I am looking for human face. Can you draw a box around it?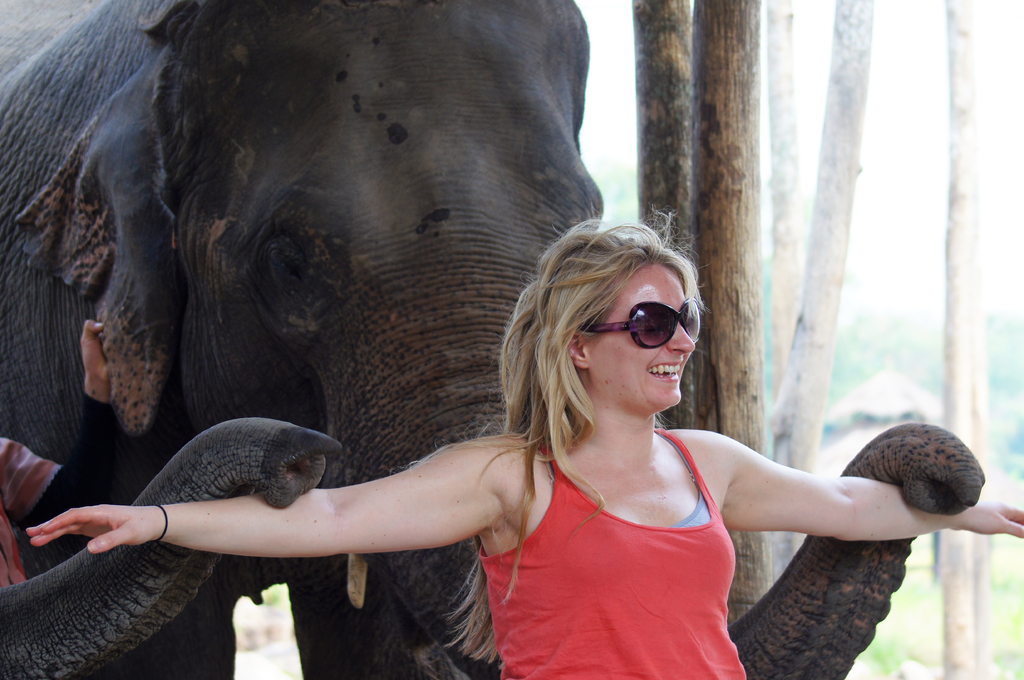
Sure, the bounding box is bbox=(587, 262, 701, 413).
